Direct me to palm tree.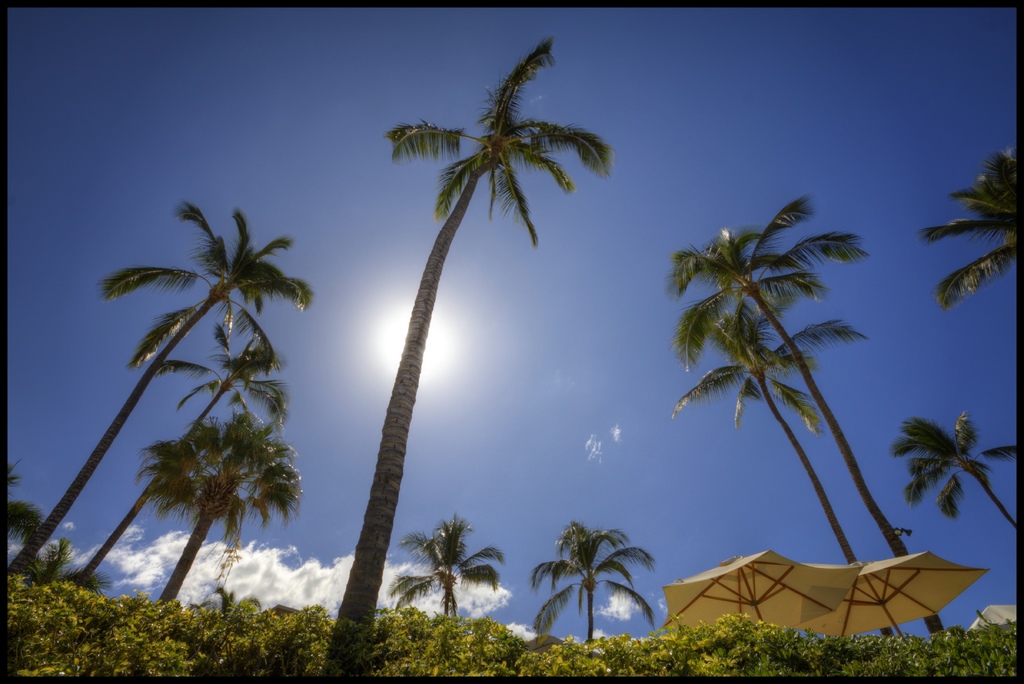
Direction: x1=158 y1=419 x2=303 y2=580.
